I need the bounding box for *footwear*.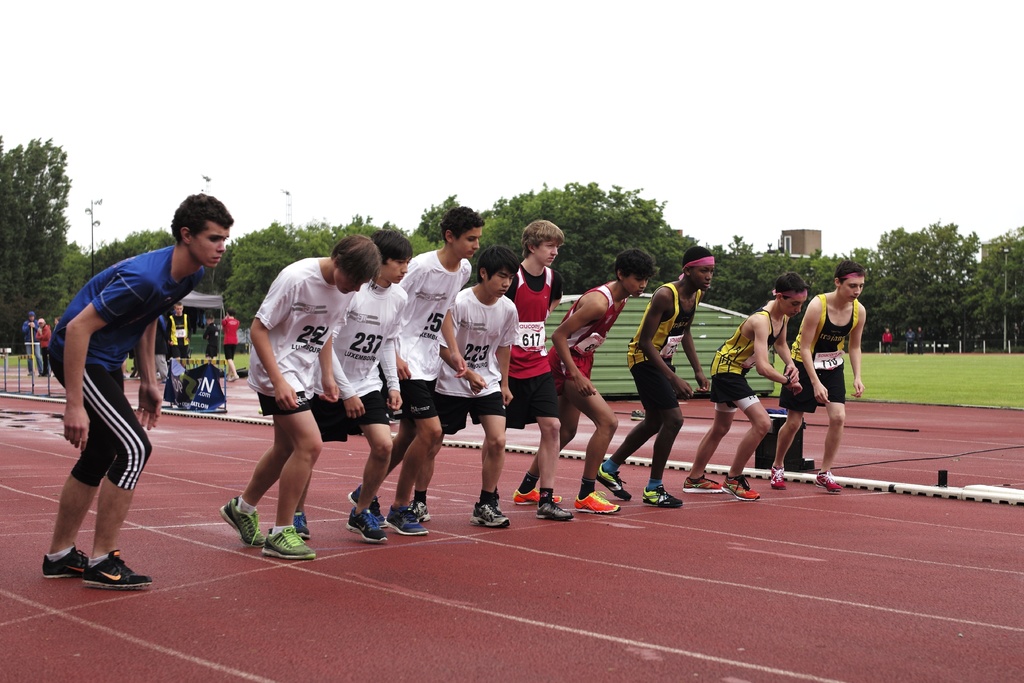
Here it is: x1=295, y1=509, x2=309, y2=536.
